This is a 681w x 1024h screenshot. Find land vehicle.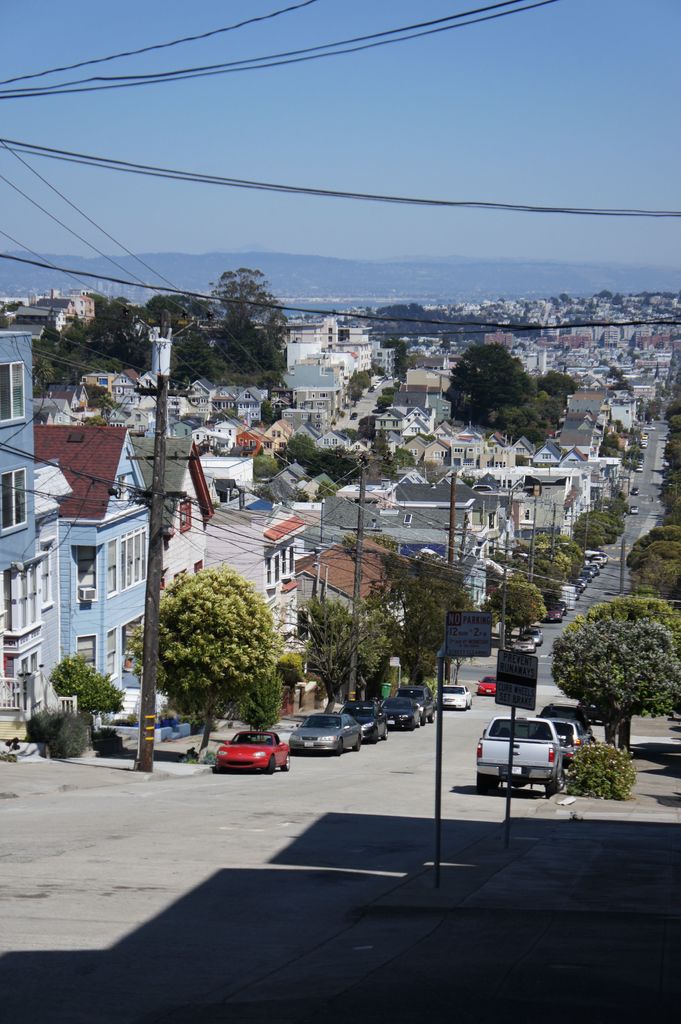
Bounding box: 634,491,638,493.
